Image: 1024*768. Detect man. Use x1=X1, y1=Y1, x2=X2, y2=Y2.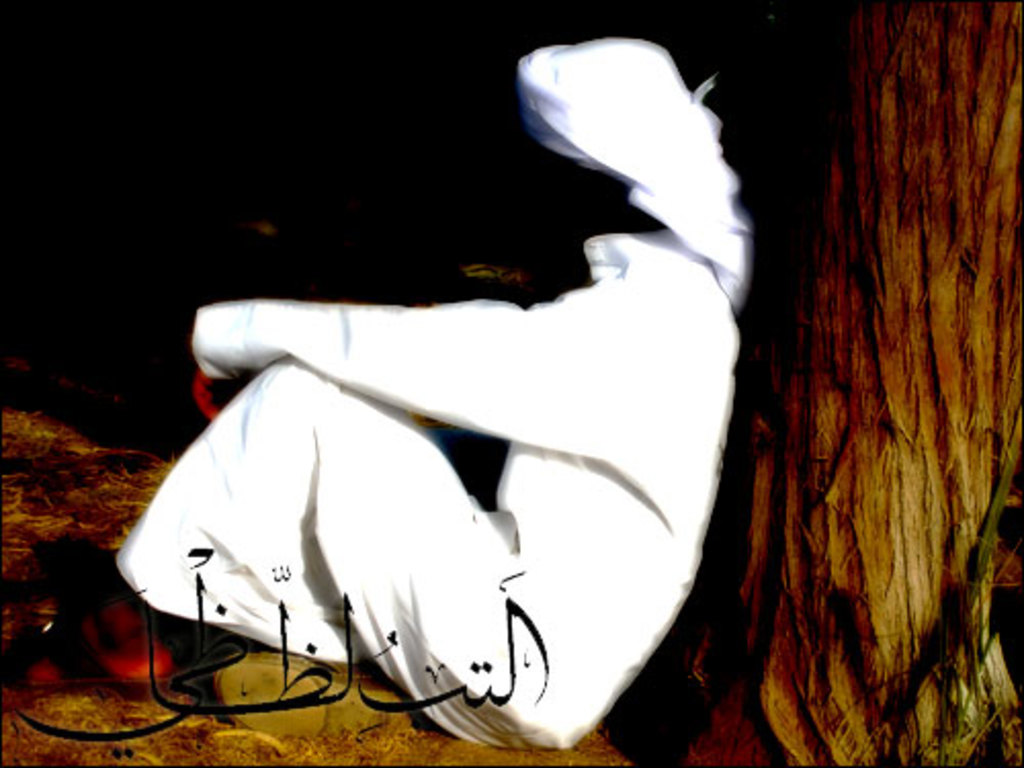
x1=0, y1=35, x2=752, y2=754.
